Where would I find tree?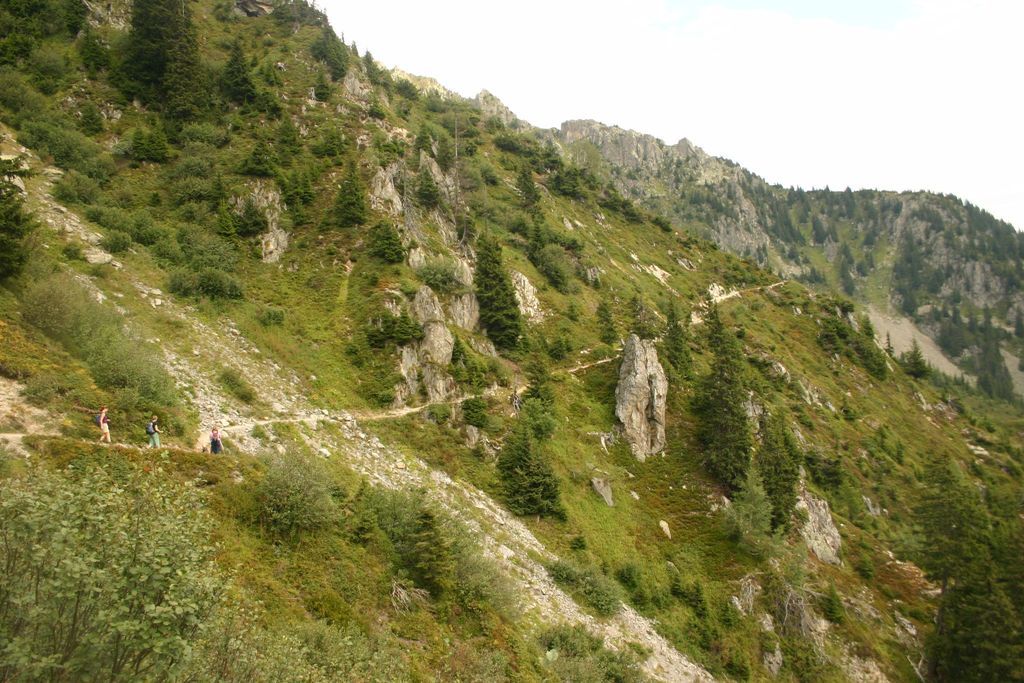
At <region>514, 161, 540, 204</region>.
